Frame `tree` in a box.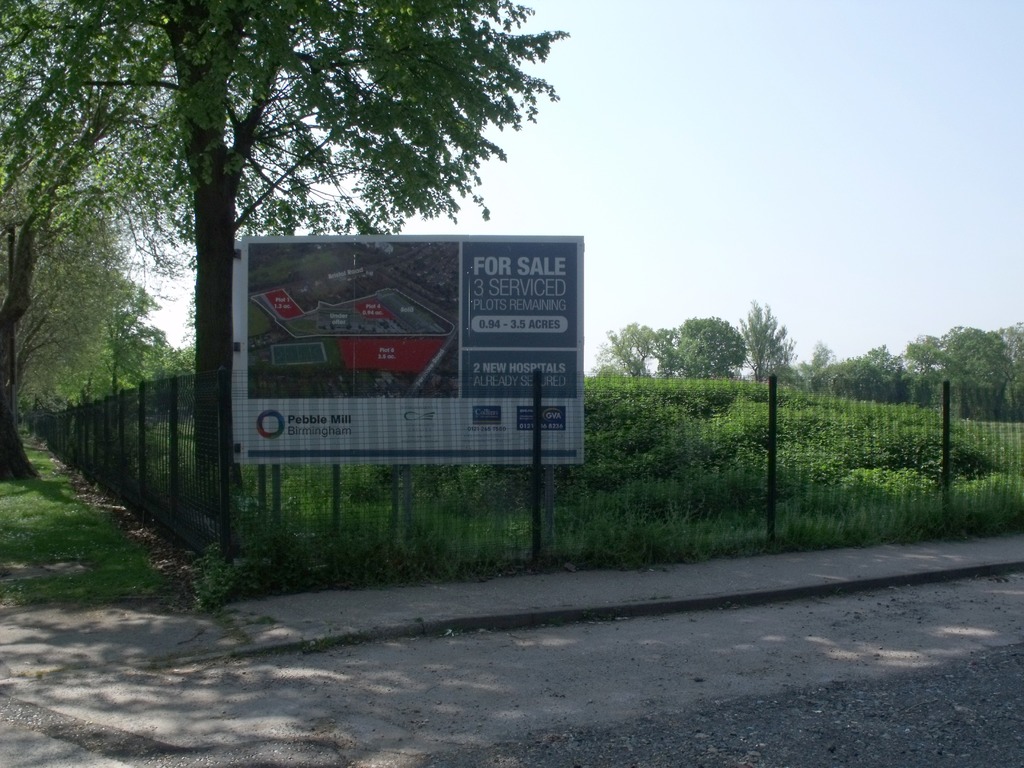
box(0, 0, 570, 518).
